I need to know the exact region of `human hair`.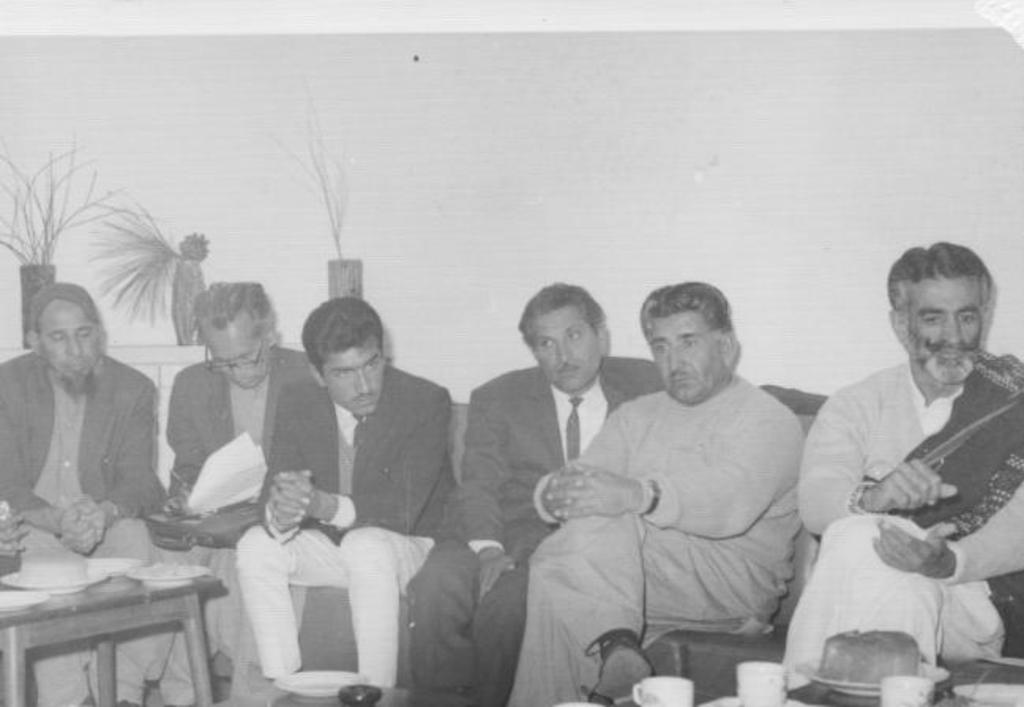
Region: <bbox>28, 279, 96, 335</bbox>.
